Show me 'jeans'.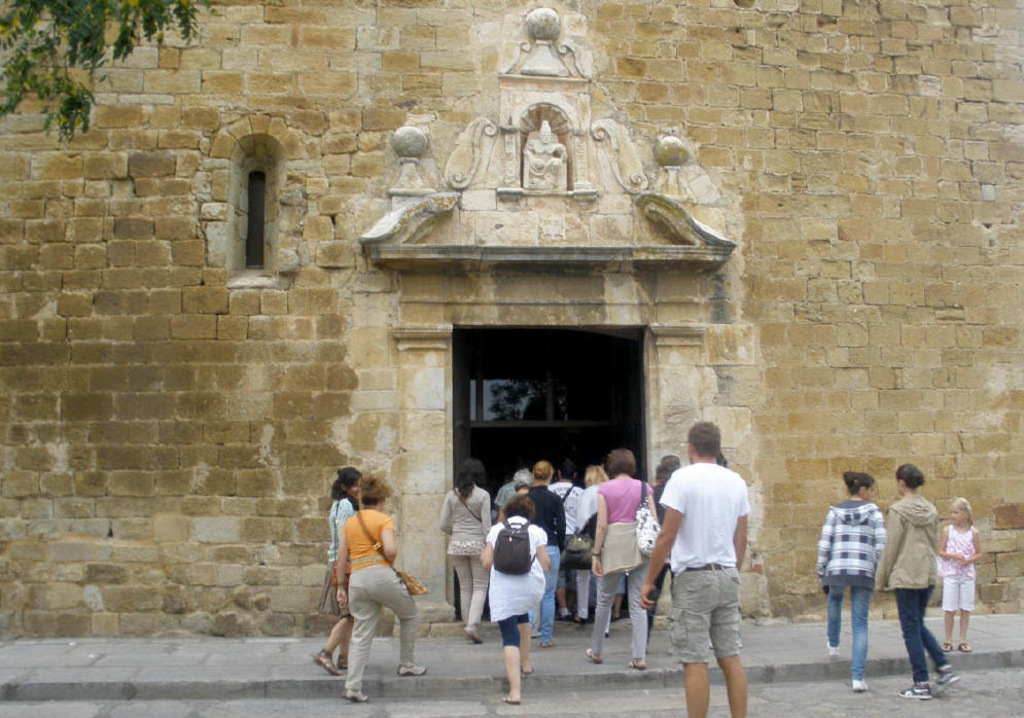
'jeans' is here: box=[663, 569, 747, 662].
